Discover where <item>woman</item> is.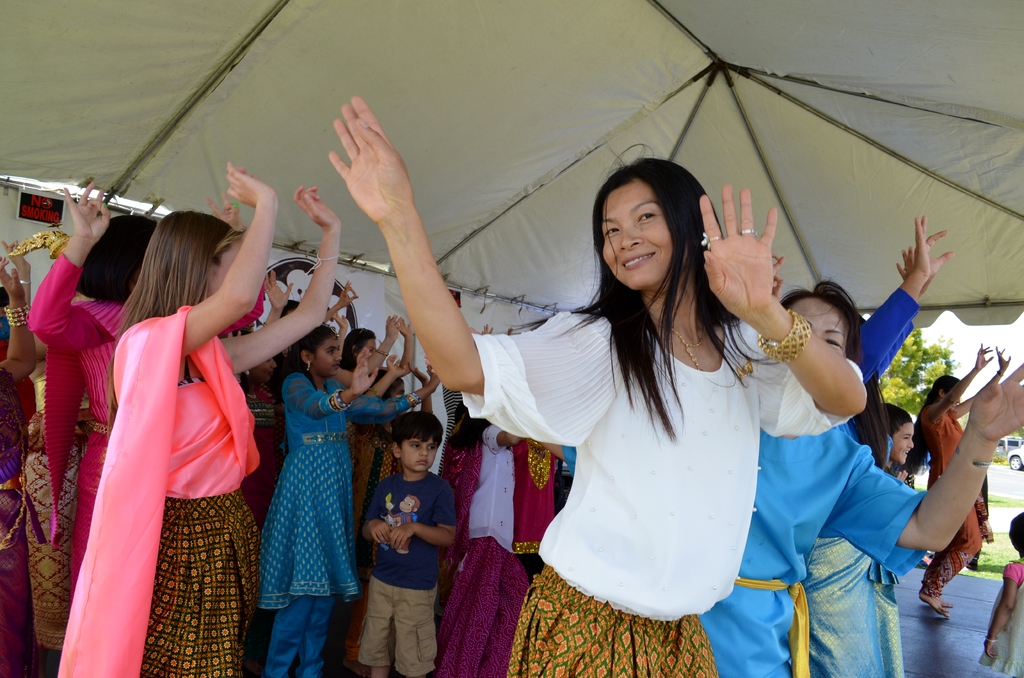
Discovered at BBox(58, 154, 344, 677).
